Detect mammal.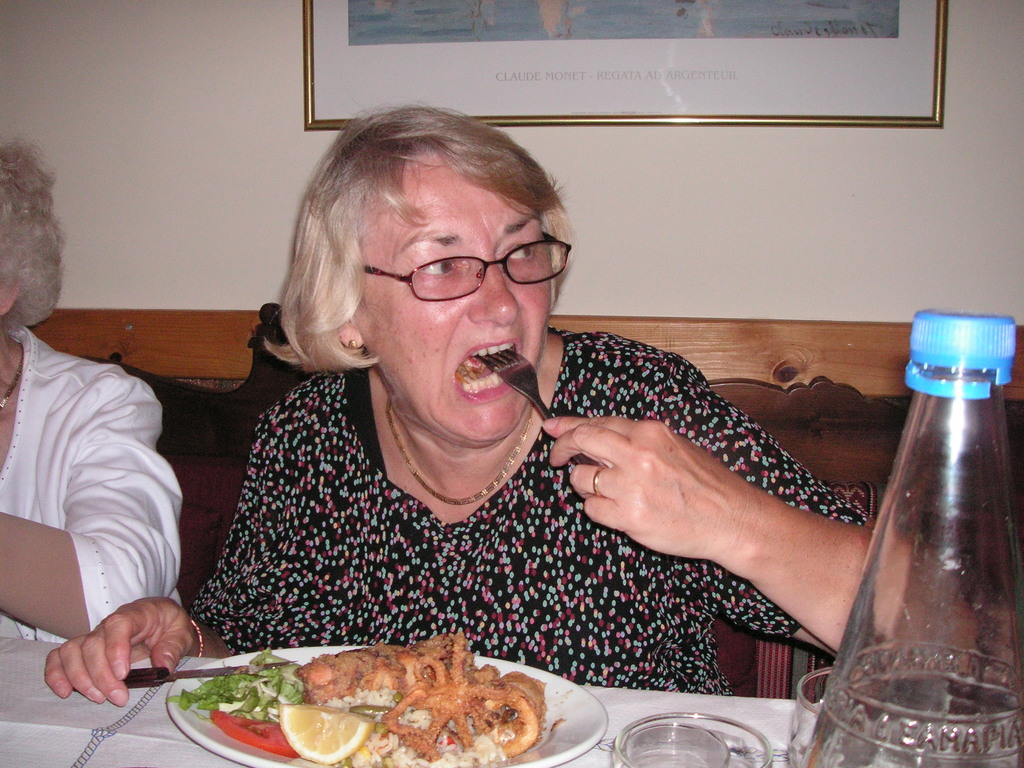
Detected at 47 98 877 696.
